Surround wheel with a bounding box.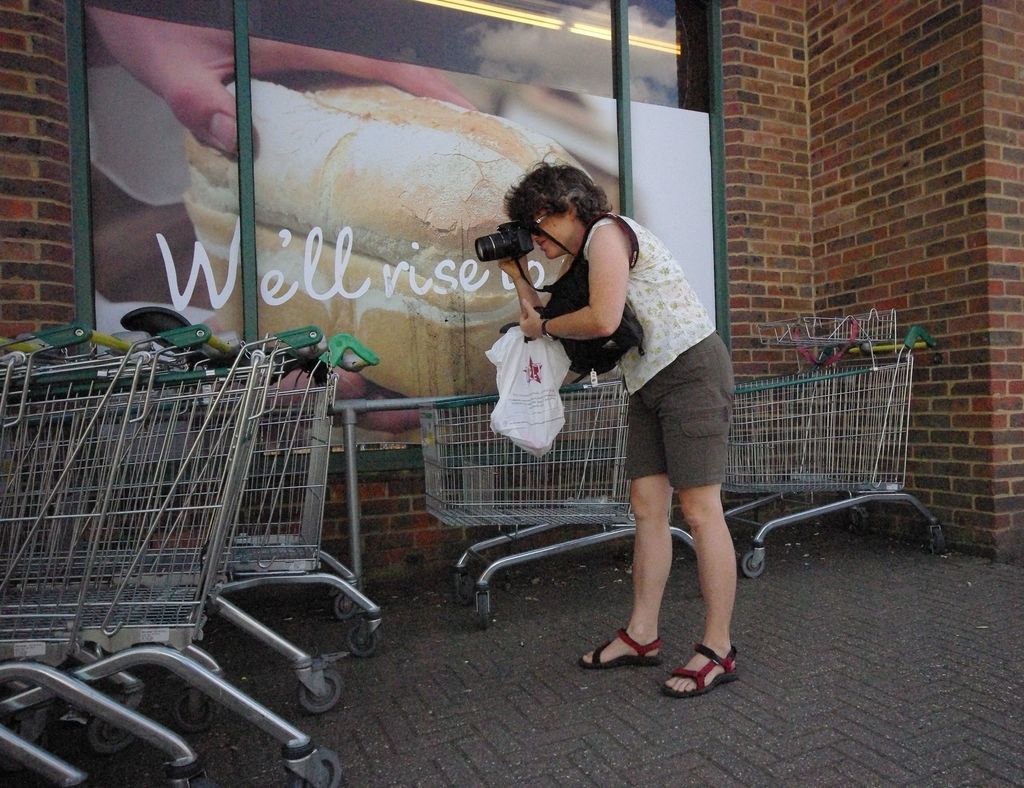
(475,586,499,631).
